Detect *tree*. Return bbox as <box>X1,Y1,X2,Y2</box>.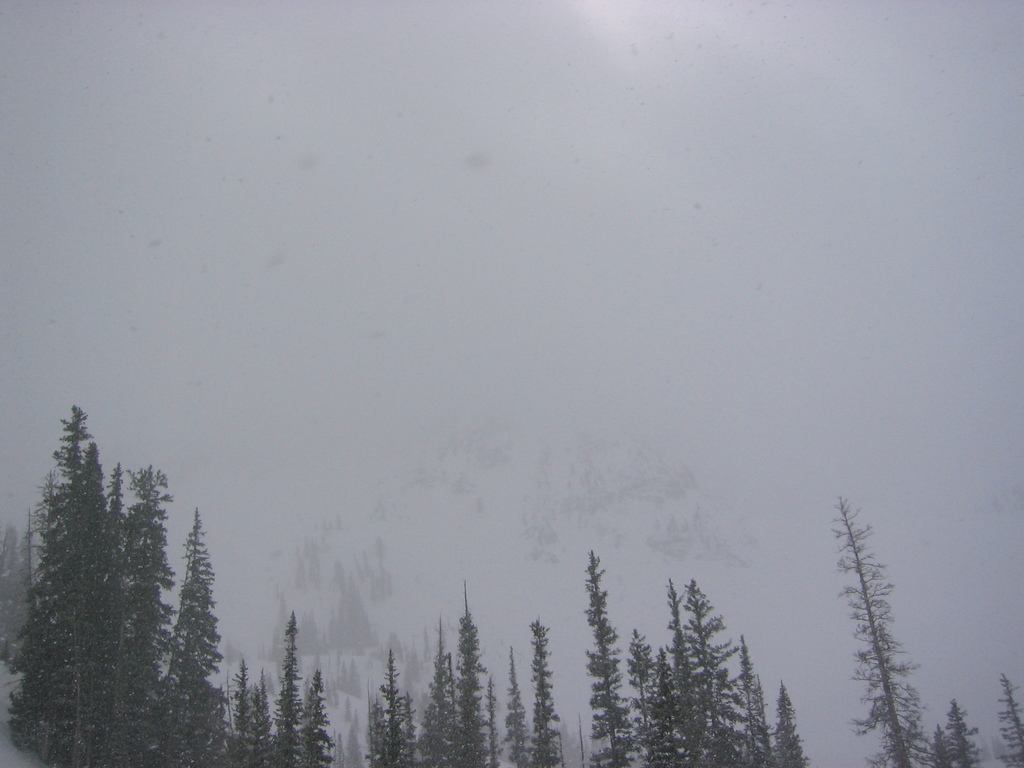
<box>415,618,454,767</box>.
